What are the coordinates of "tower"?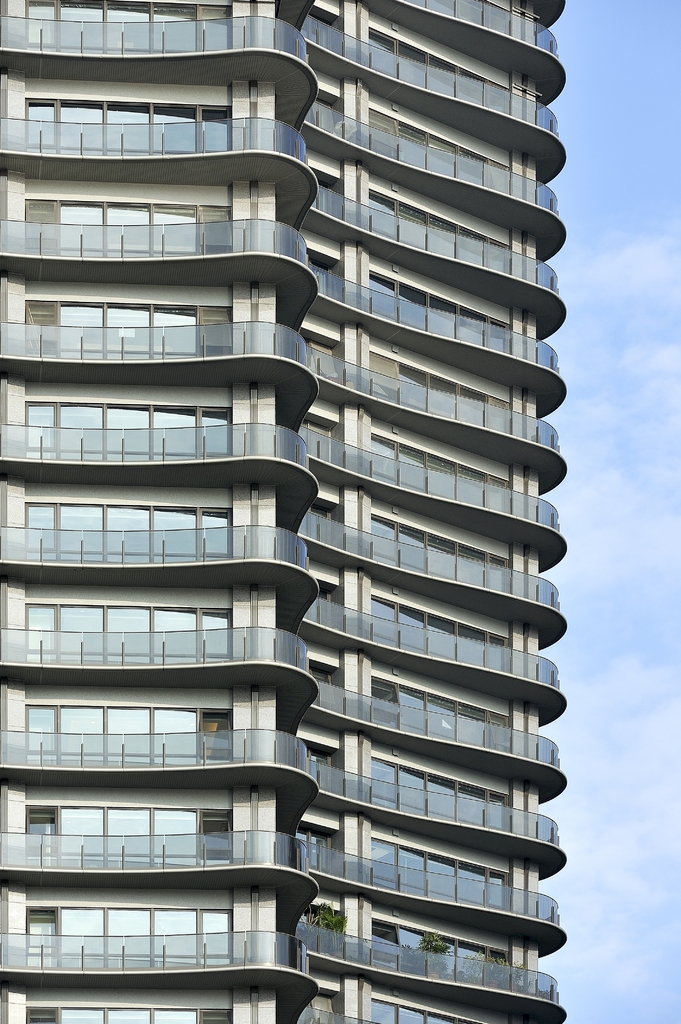
rect(4, 0, 625, 957).
